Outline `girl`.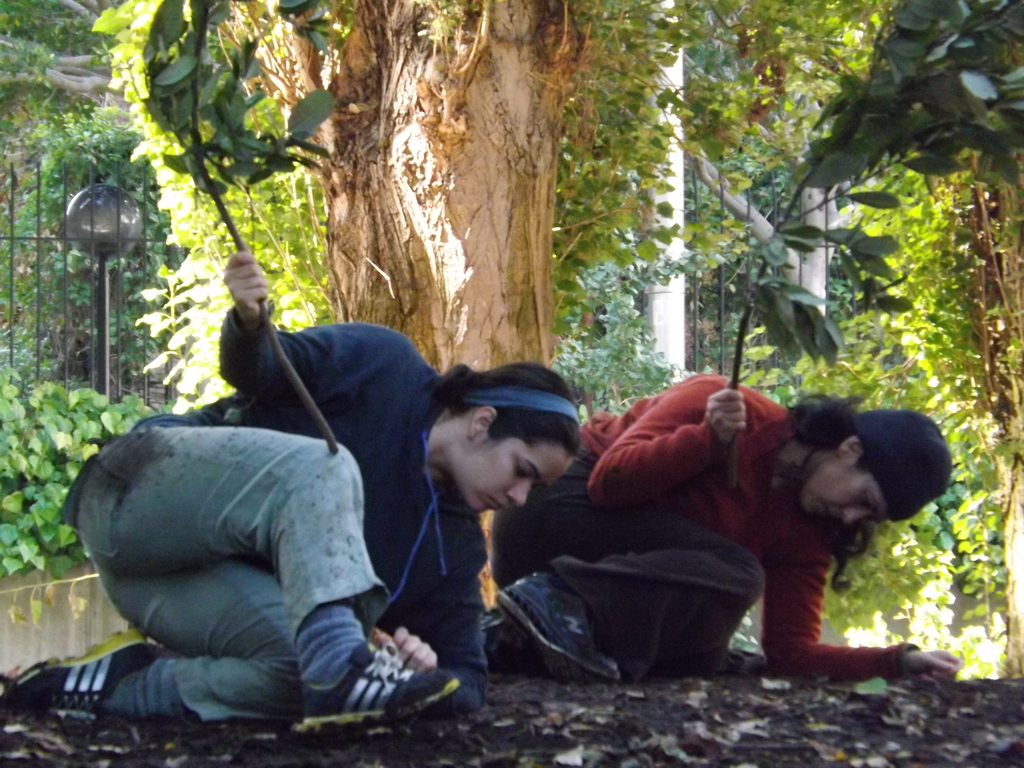
Outline: BBox(0, 244, 585, 734).
